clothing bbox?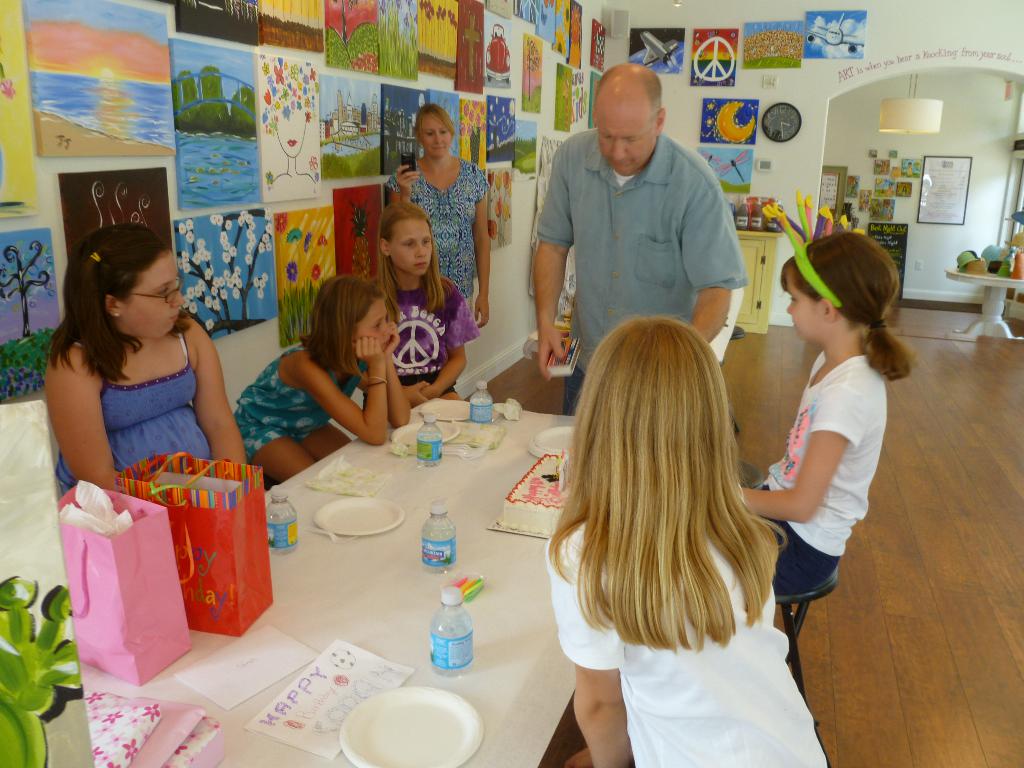
{"x1": 882, "y1": 181, "x2": 895, "y2": 196}
